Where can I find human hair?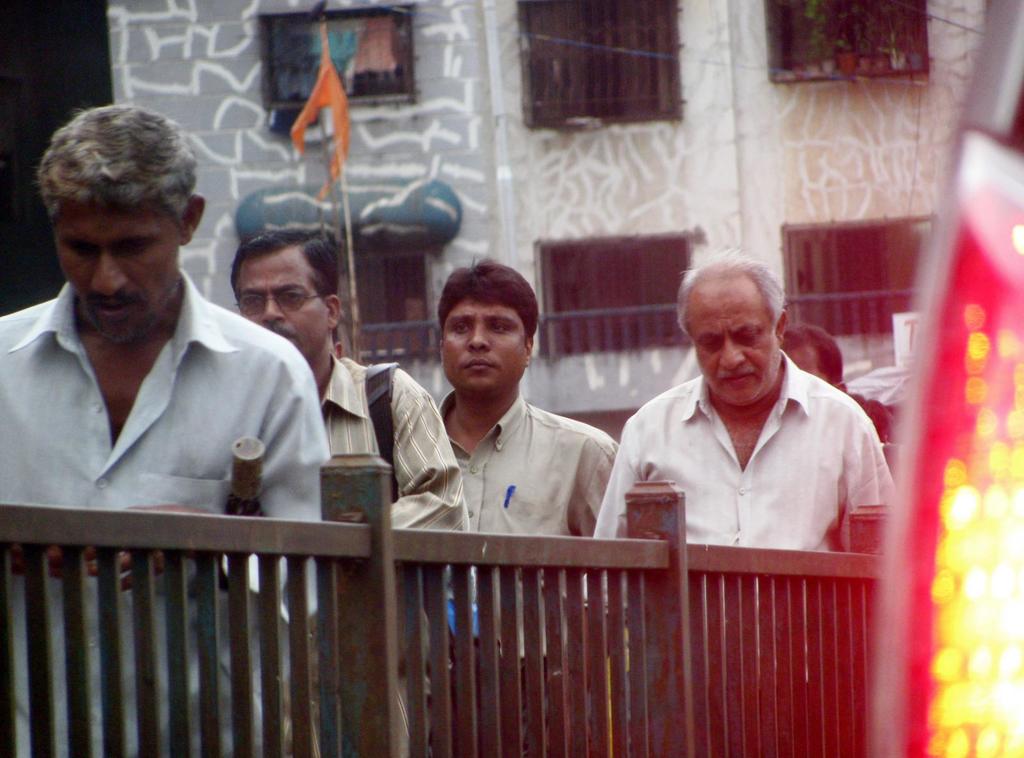
You can find it at (846, 393, 892, 444).
